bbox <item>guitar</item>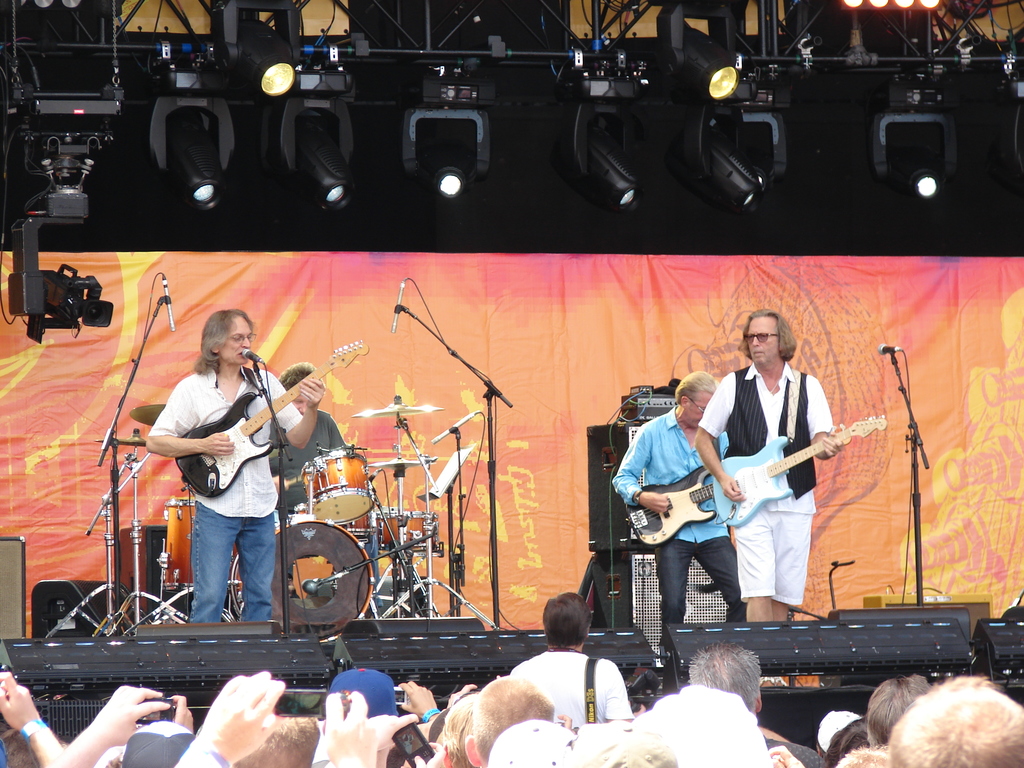
pyautogui.locateOnScreen(174, 335, 370, 499)
